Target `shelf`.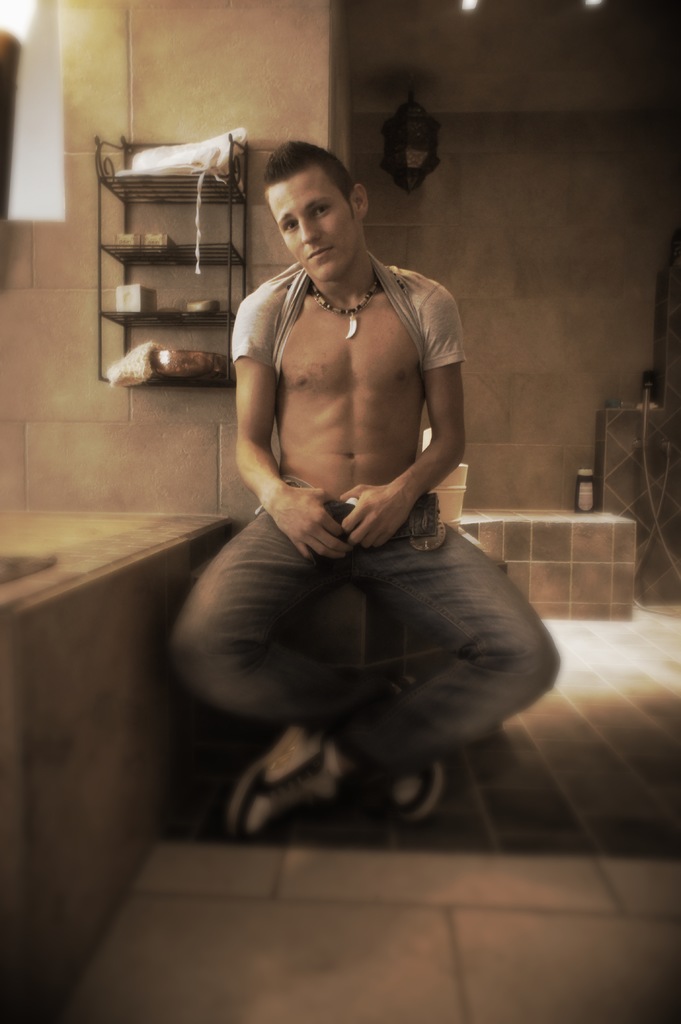
Target region: 93:133:248:386.
